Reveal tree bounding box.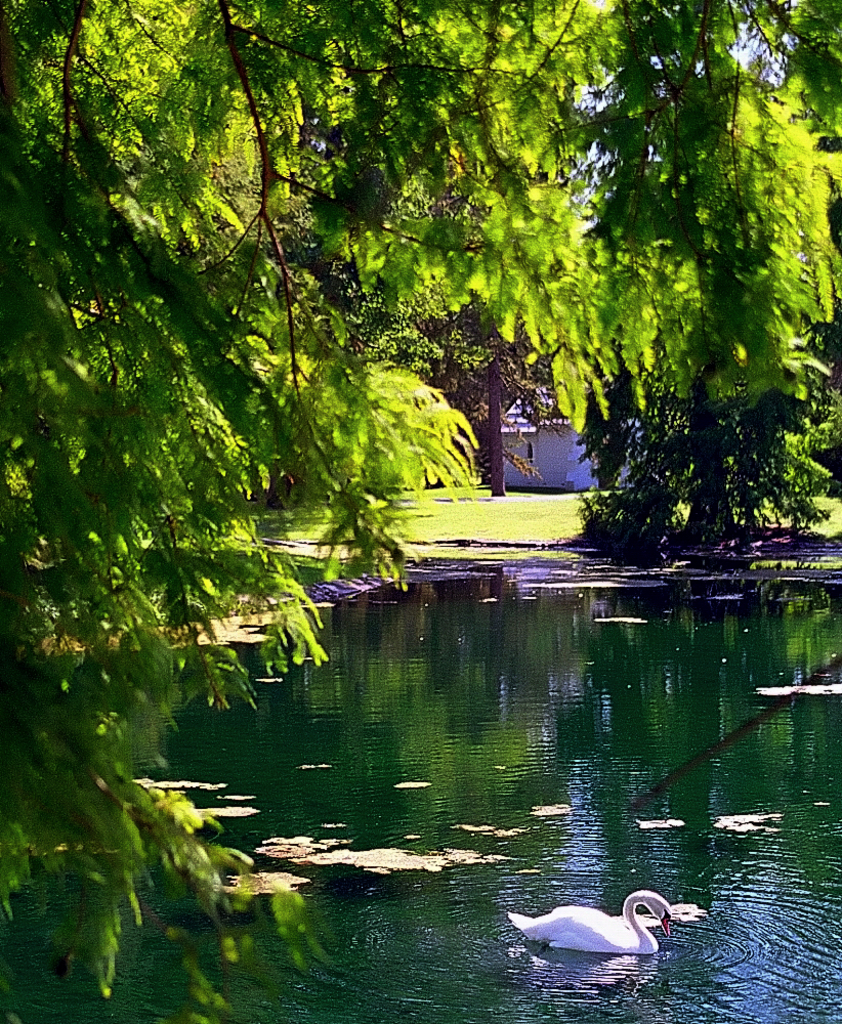
Revealed: (left=551, top=86, right=838, bottom=574).
